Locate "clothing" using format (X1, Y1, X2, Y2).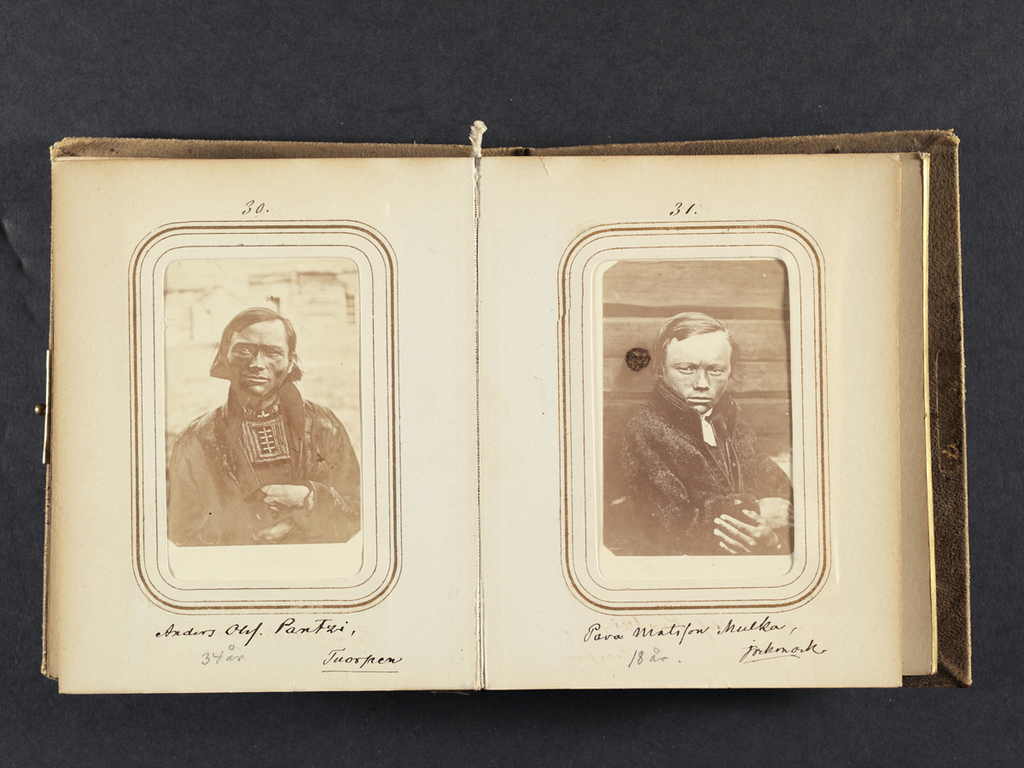
(168, 329, 371, 555).
